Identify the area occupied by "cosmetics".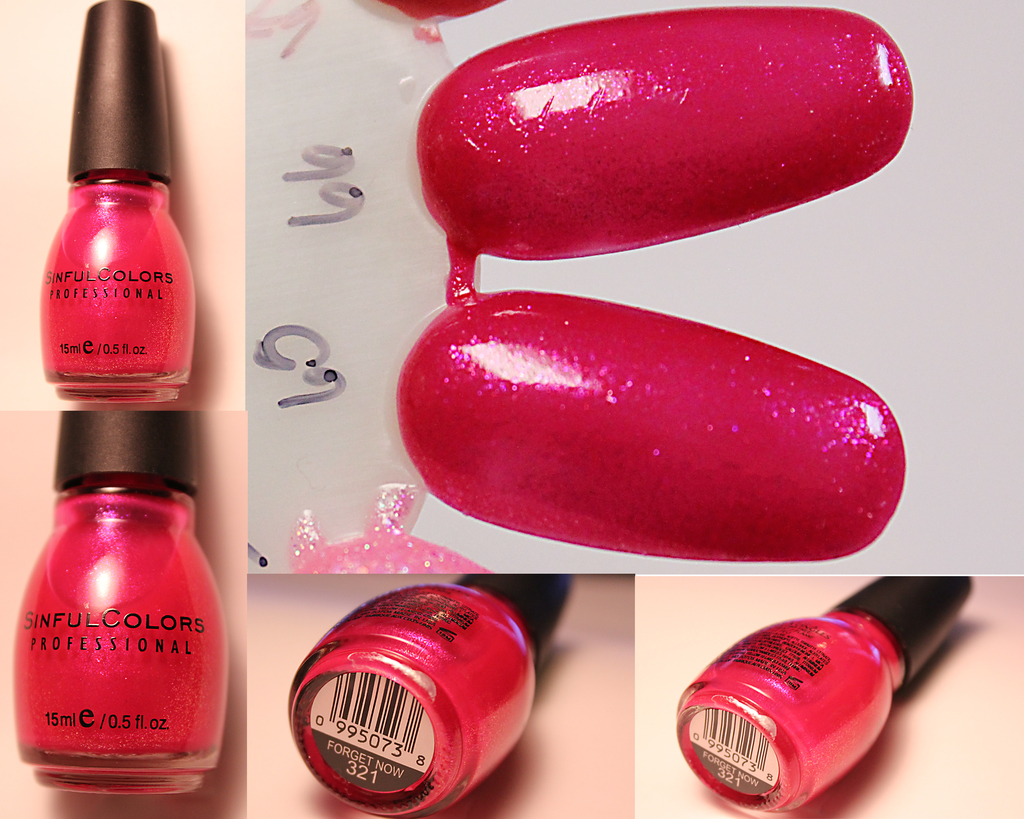
Area: (x1=678, y1=571, x2=971, y2=818).
